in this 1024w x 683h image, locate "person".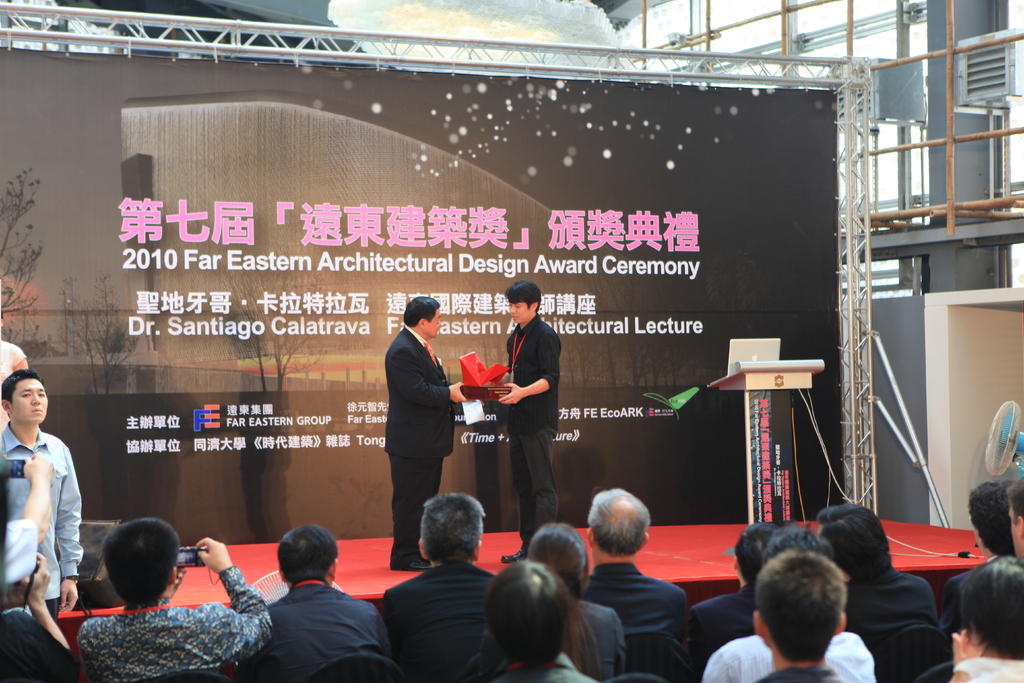
Bounding box: (527,523,624,682).
